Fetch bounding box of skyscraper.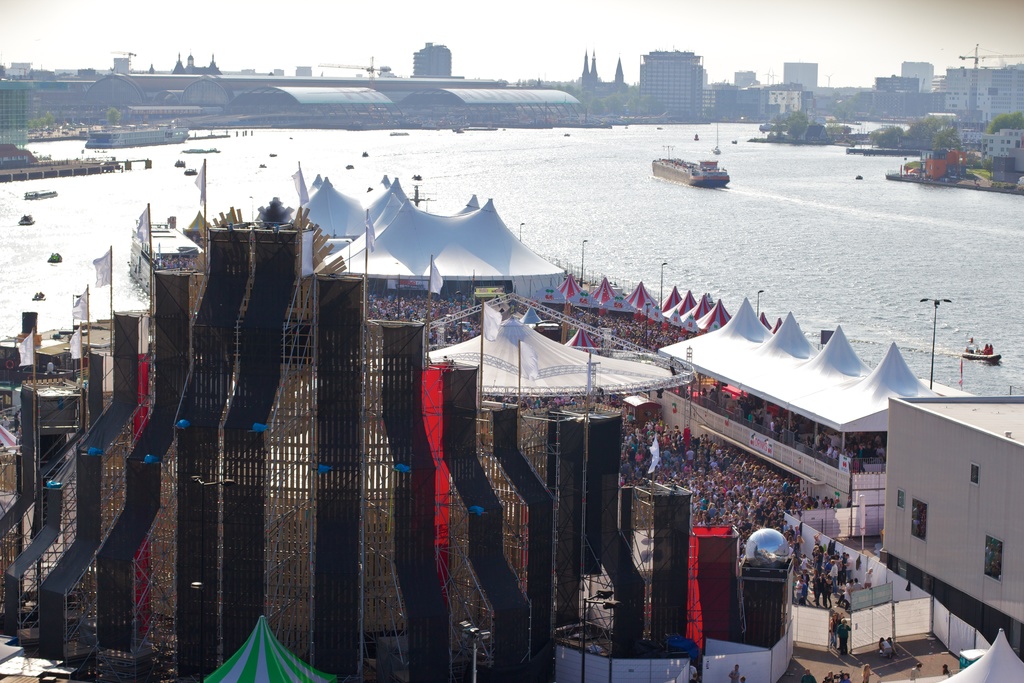
Bbox: {"x1": 772, "y1": 56, "x2": 822, "y2": 90}.
